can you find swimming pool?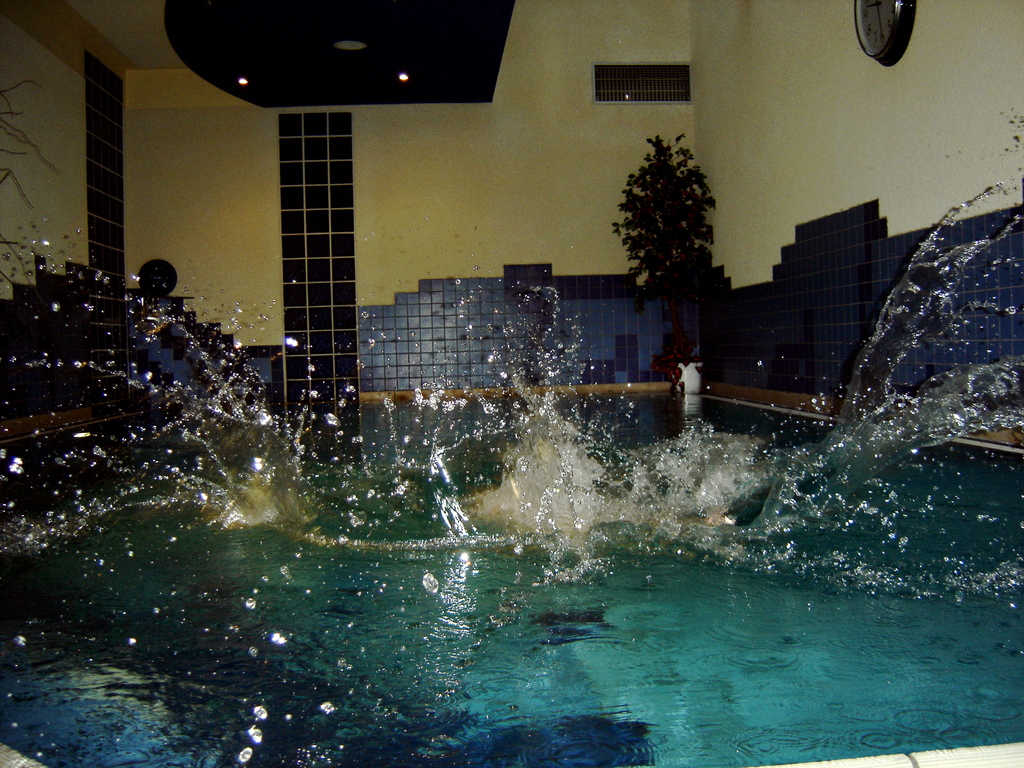
Yes, bounding box: 0, 391, 1023, 767.
